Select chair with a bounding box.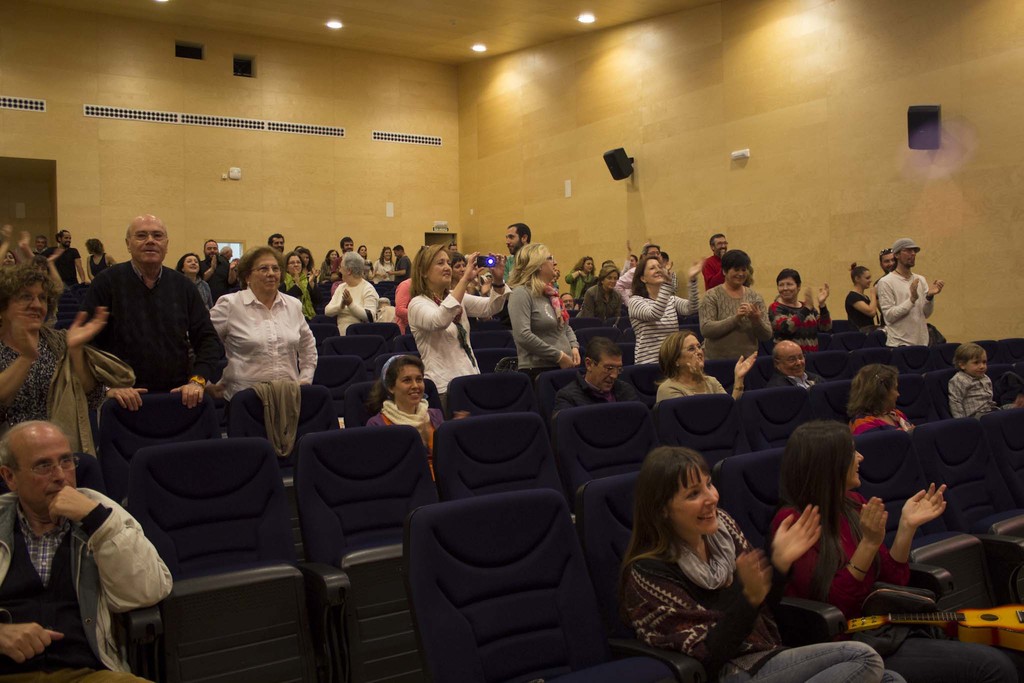
<box>538,365,585,433</box>.
